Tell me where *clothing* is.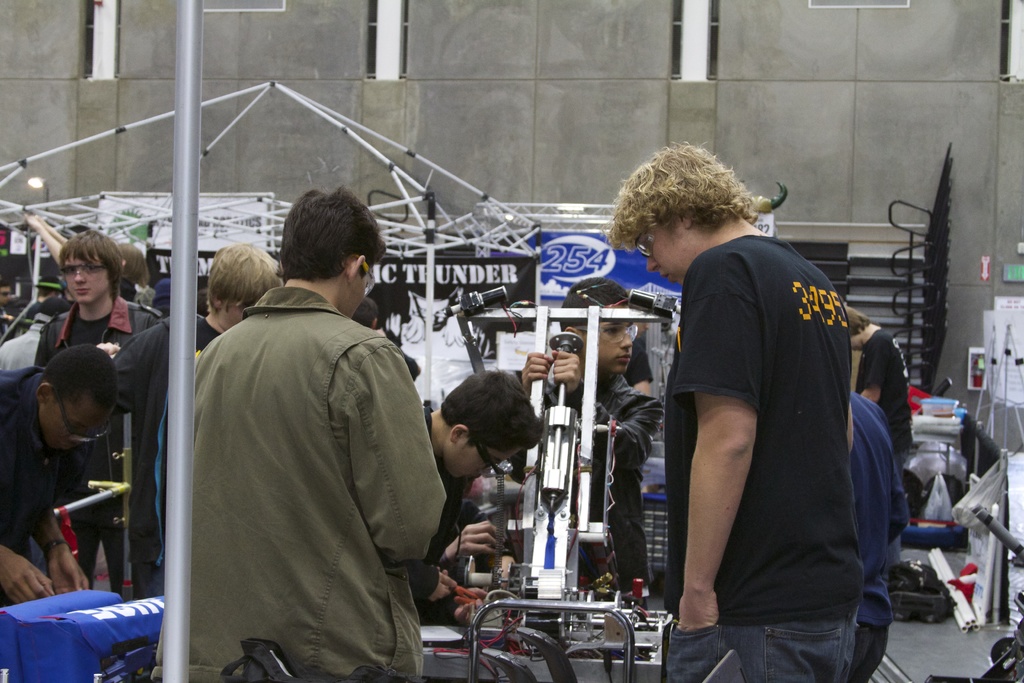
*clothing* is at left=432, top=409, right=478, bottom=628.
